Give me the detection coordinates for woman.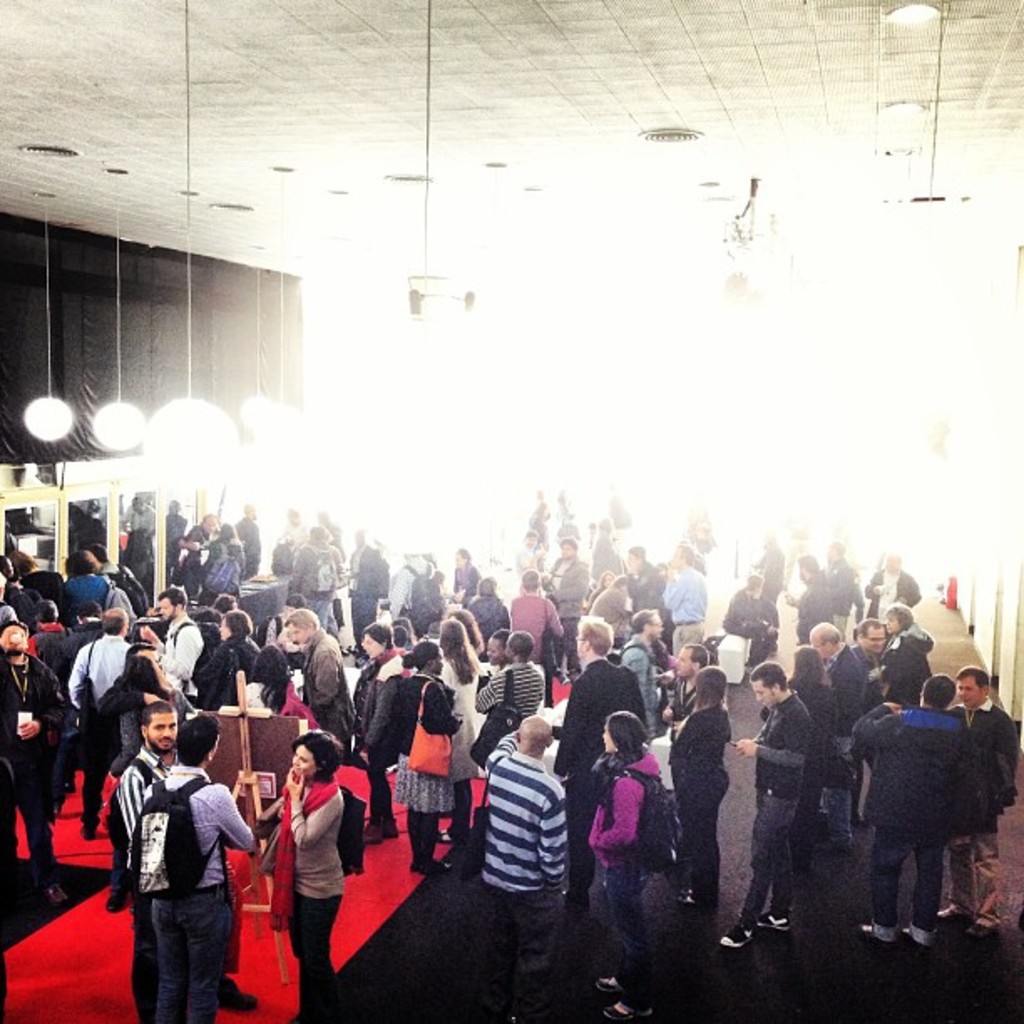
<bbox>437, 617, 480, 842</bbox>.
